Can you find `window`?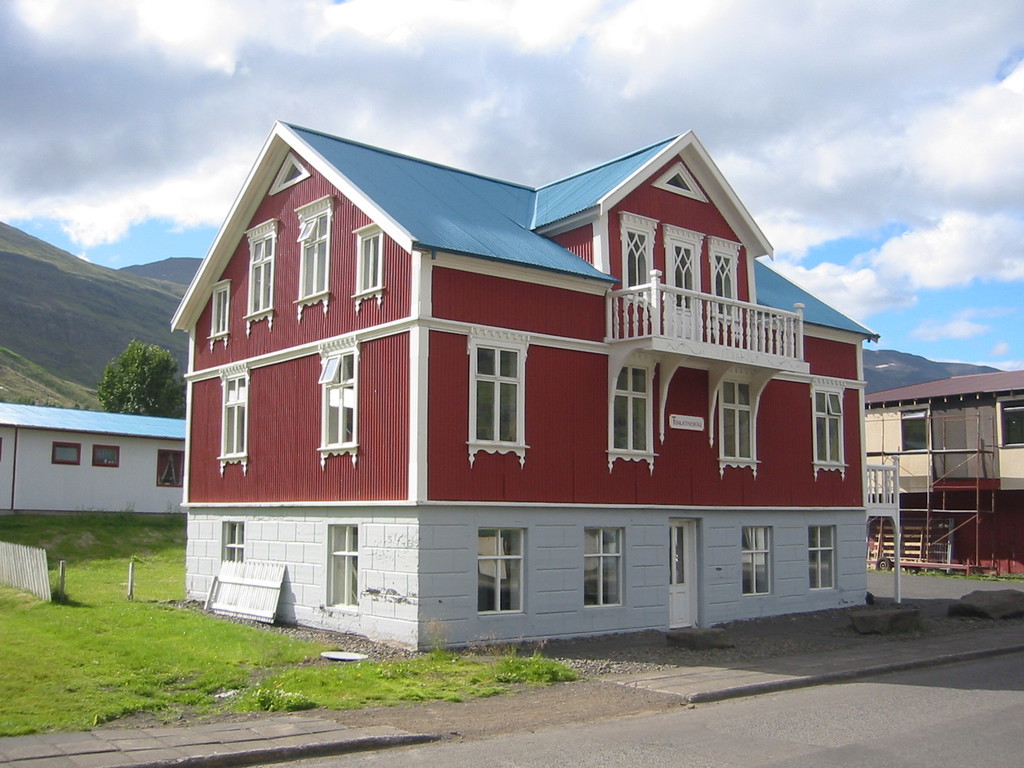
Yes, bounding box: box=[348, 221, 385, 319].
